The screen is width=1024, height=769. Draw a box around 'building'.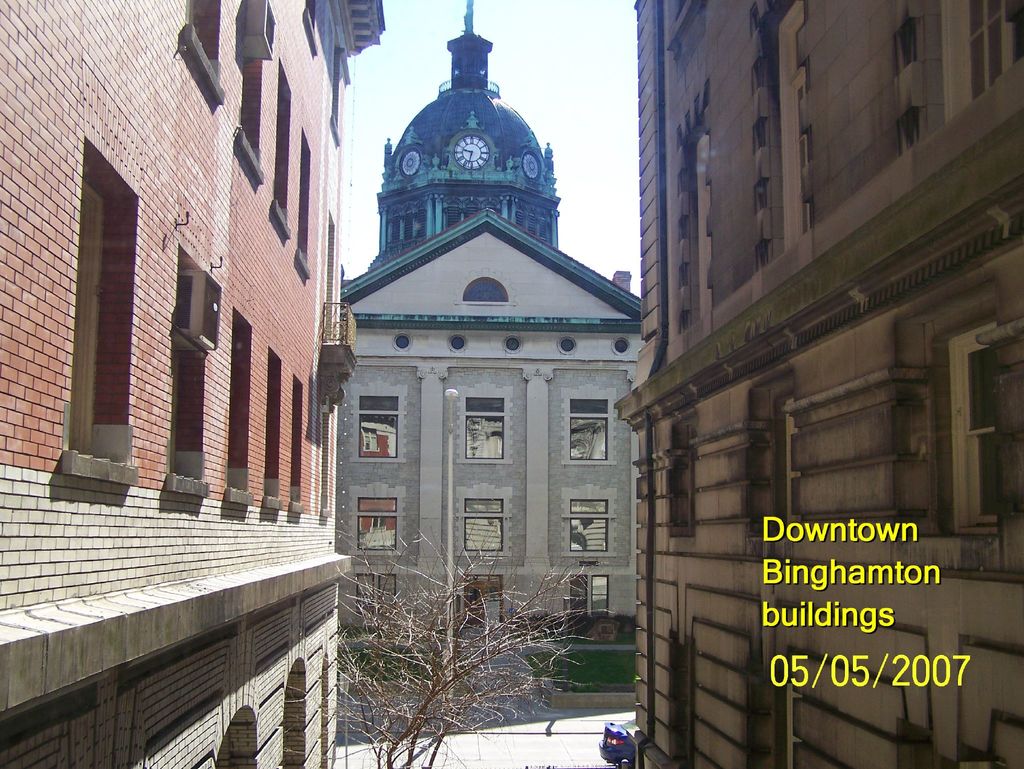
[x1=335, y1=0, x2=642, y2=633].
